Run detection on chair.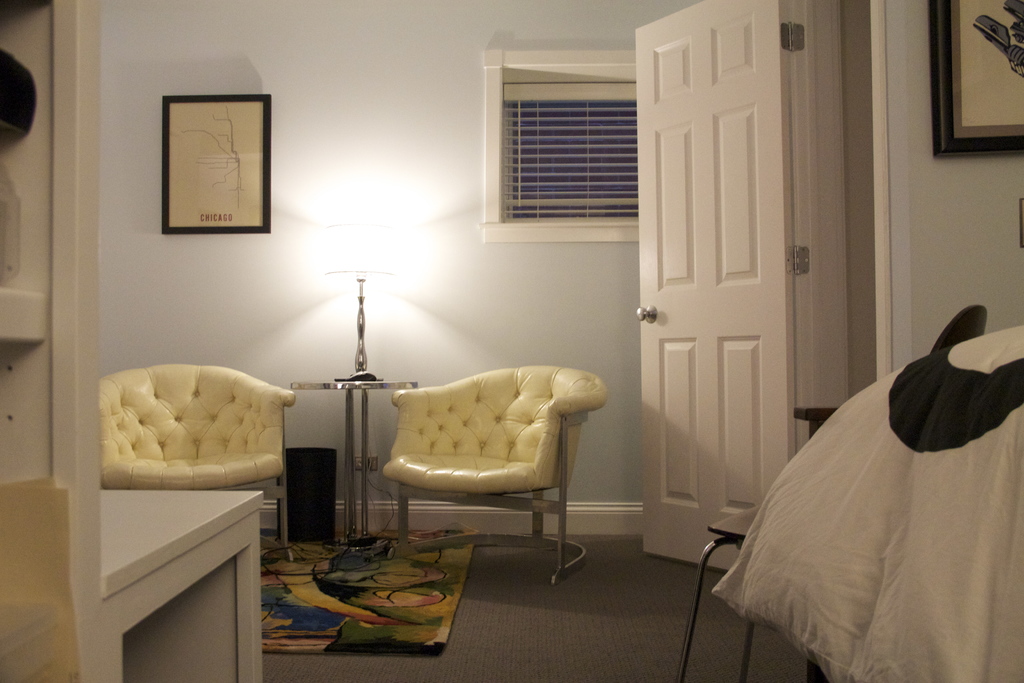
Result: bbox=[387, 363, 611, 589].
